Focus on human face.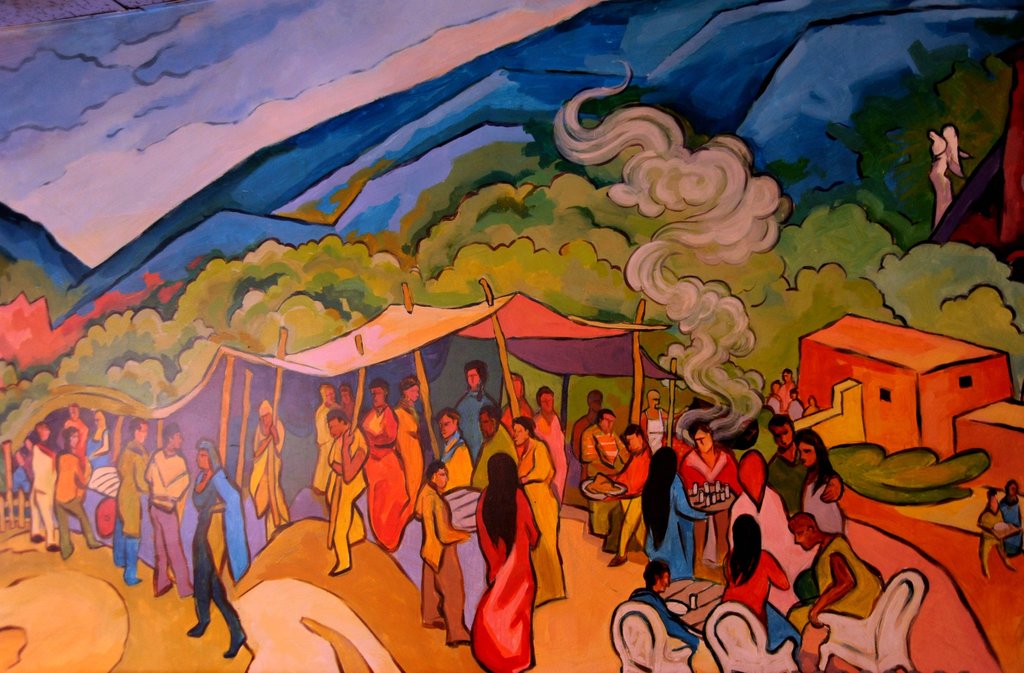
Focused at region(407, 386, 420, 406).
